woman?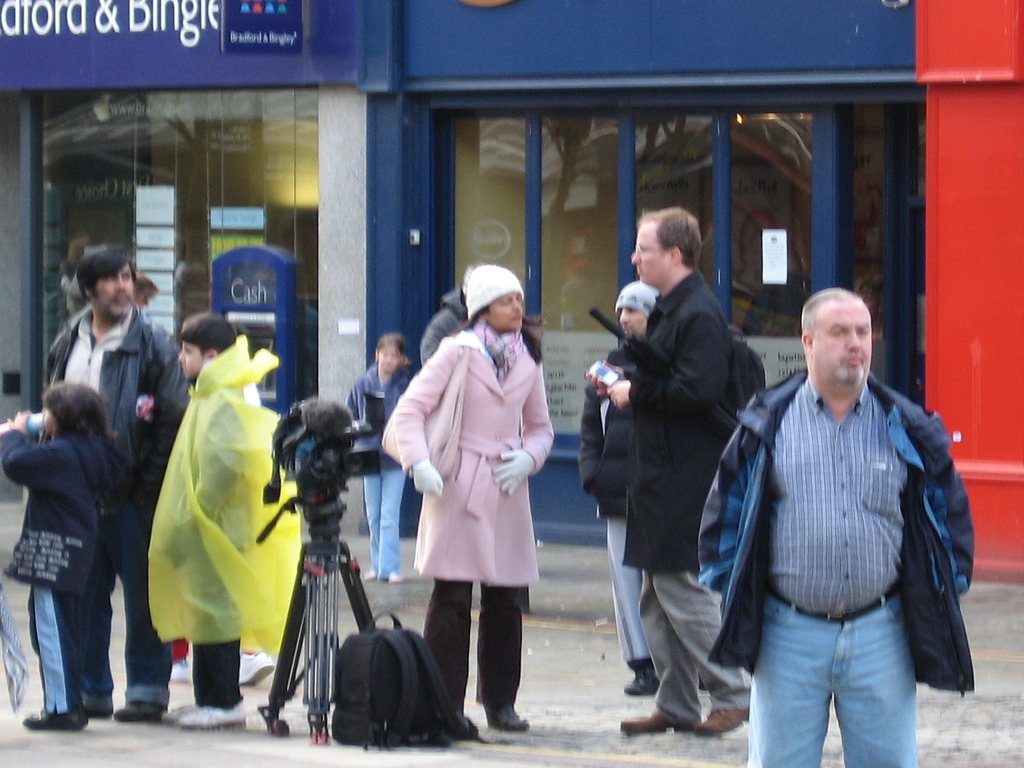
386,266,548,727
